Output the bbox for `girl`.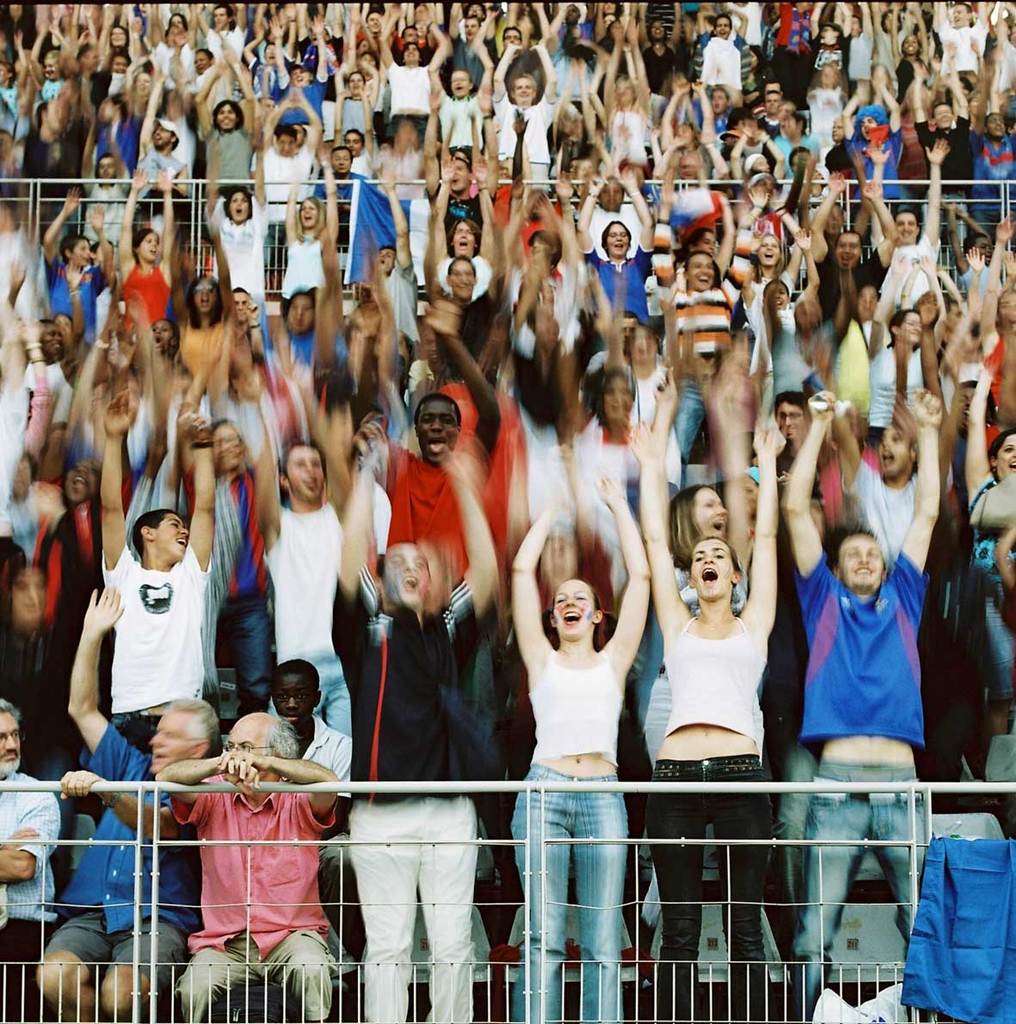
510, 478, 651, 1023.
